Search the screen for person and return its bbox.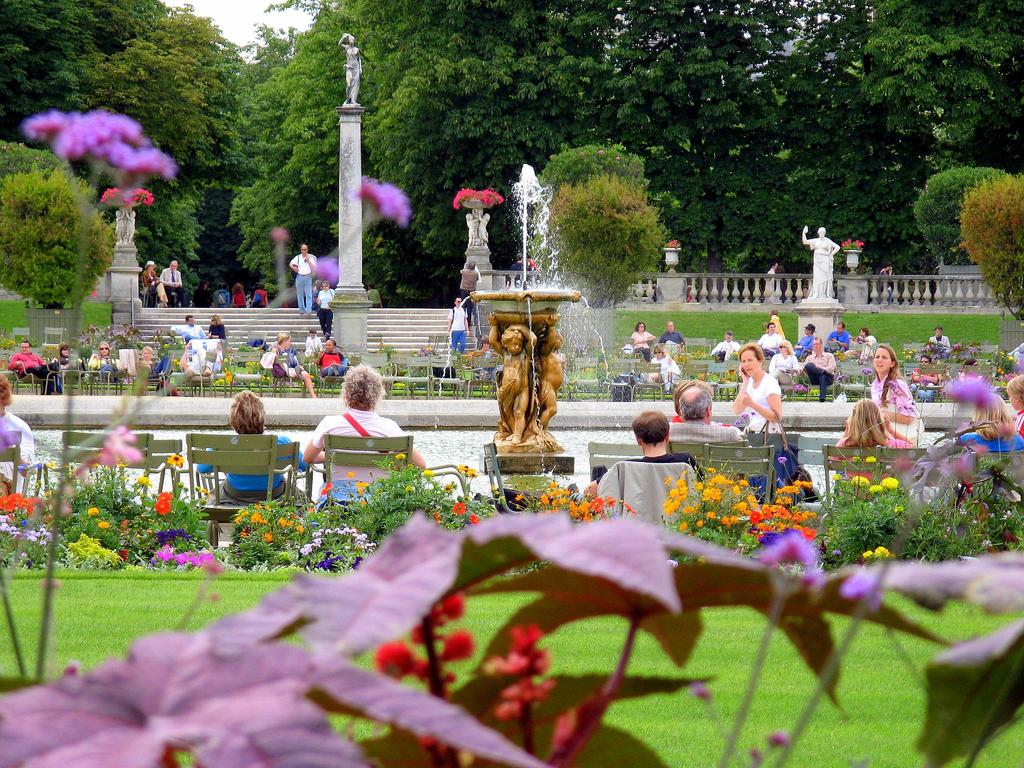
Found: bbox=[870, 346, 917, 445].
